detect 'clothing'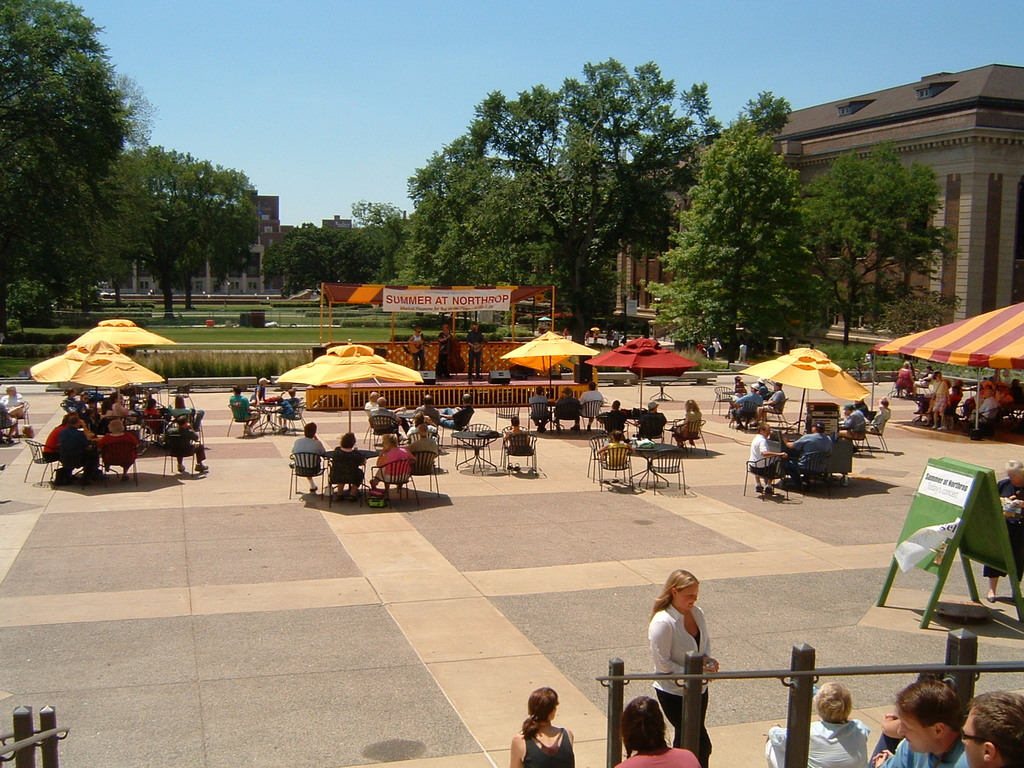
pyautogui.locateOnScreen(856, 396, 873, 420)
